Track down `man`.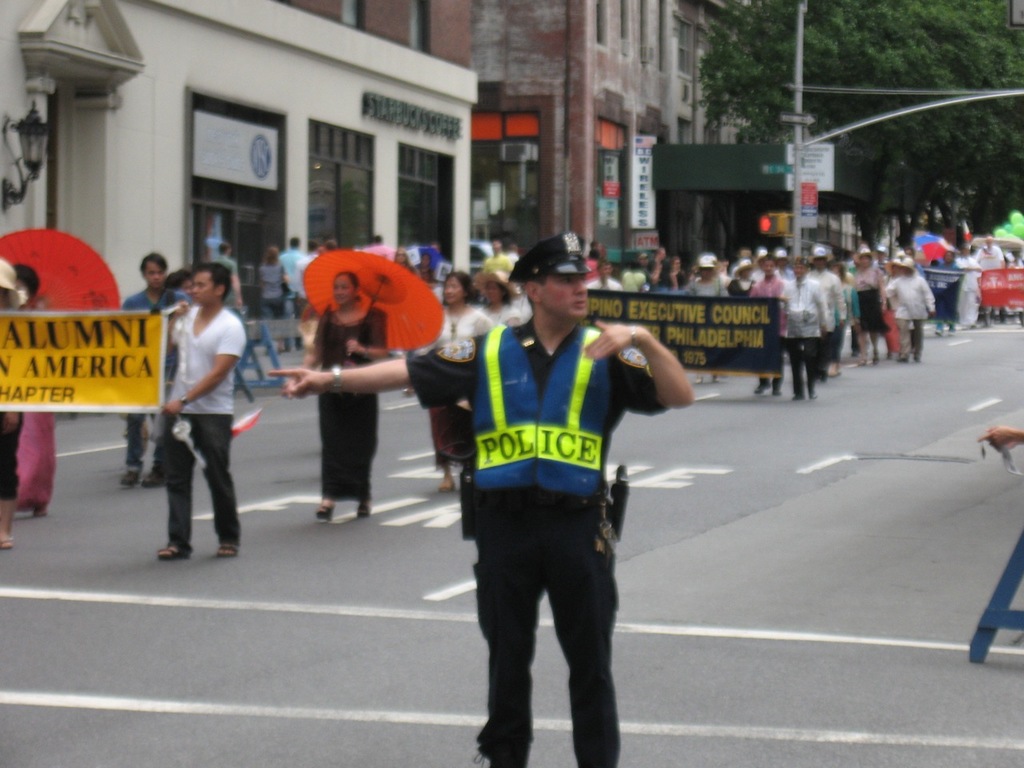
Tracked to Rect(143, 260, 246, 566).
